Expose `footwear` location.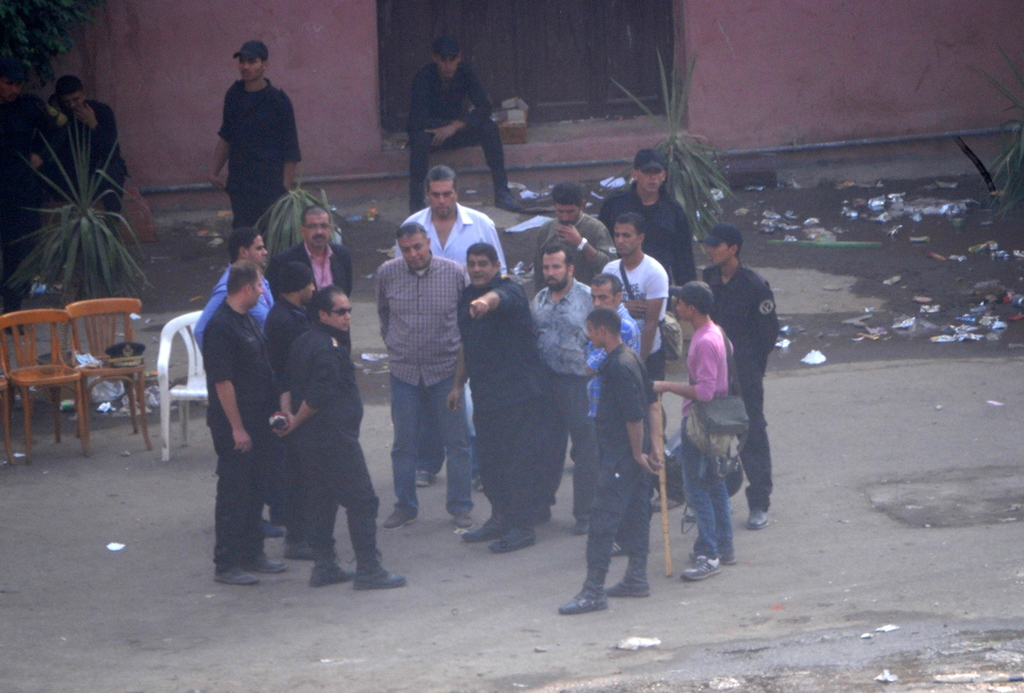
Exposed at 413, 467, 434, 488.
